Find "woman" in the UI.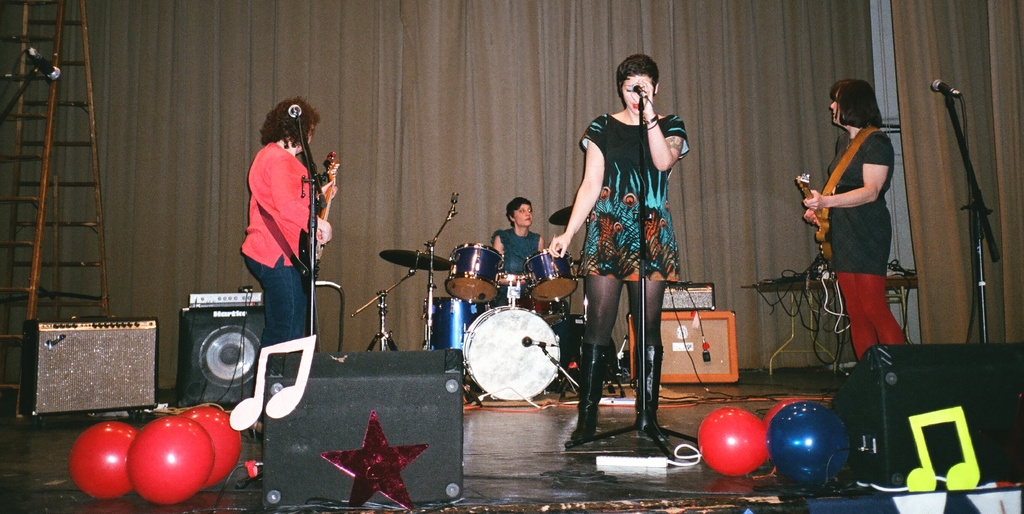
UI element at (x1=492, y1=198, x2=552, y2=285).
